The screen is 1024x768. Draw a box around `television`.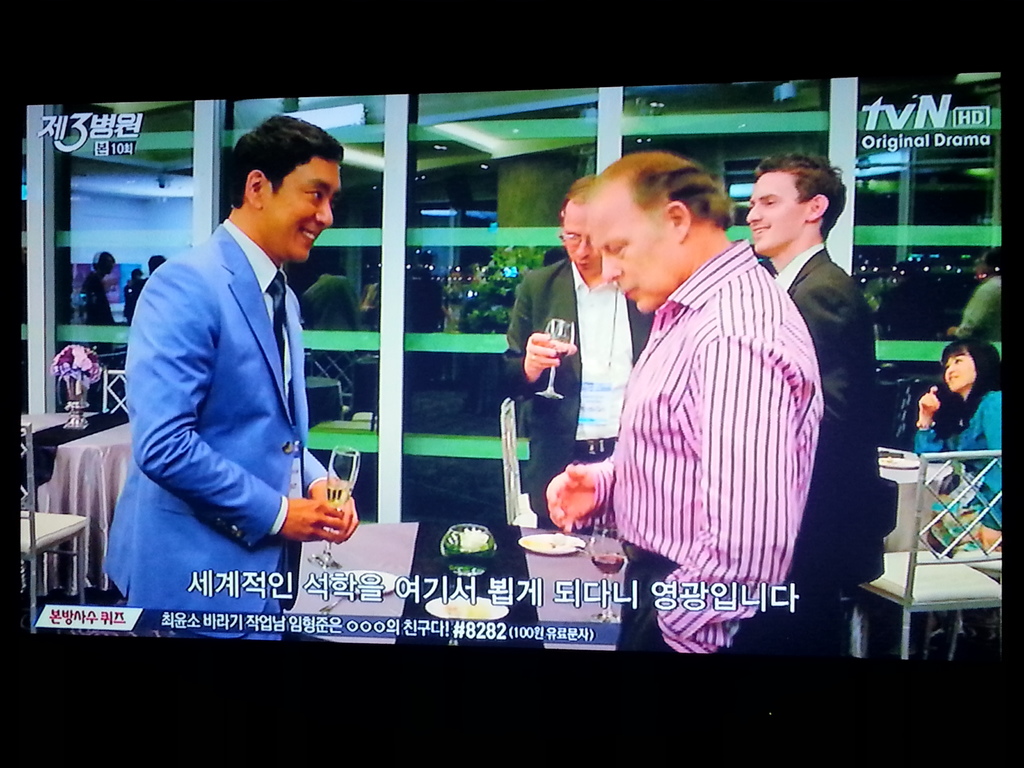
(x1=0, y1=2, x2=1022, y2=767).
